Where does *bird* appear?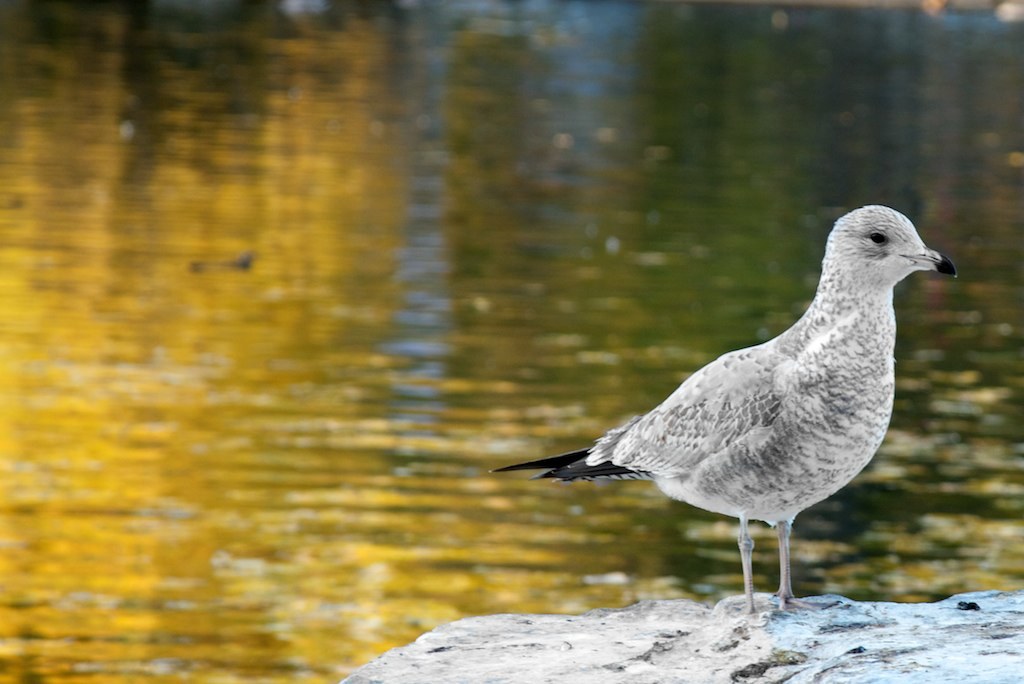
Appears at BBox(470, 205, 961, 596).
